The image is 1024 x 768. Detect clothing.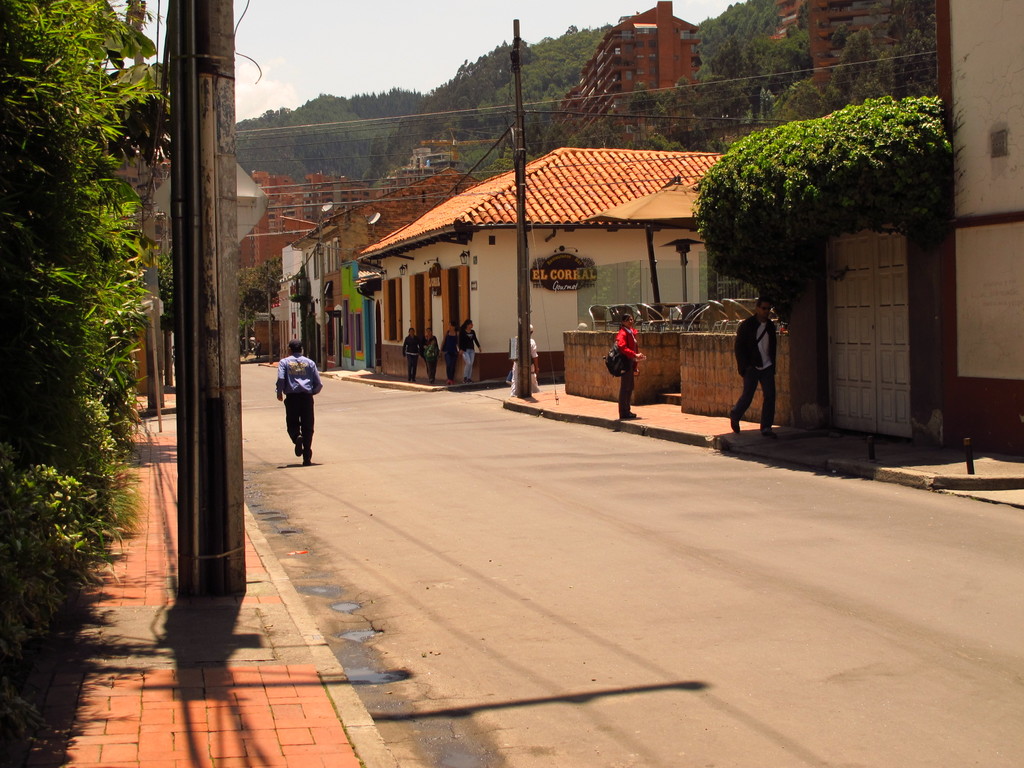
Detection: pyautogui.locateOnScreen(405, 330, 422, 380).
